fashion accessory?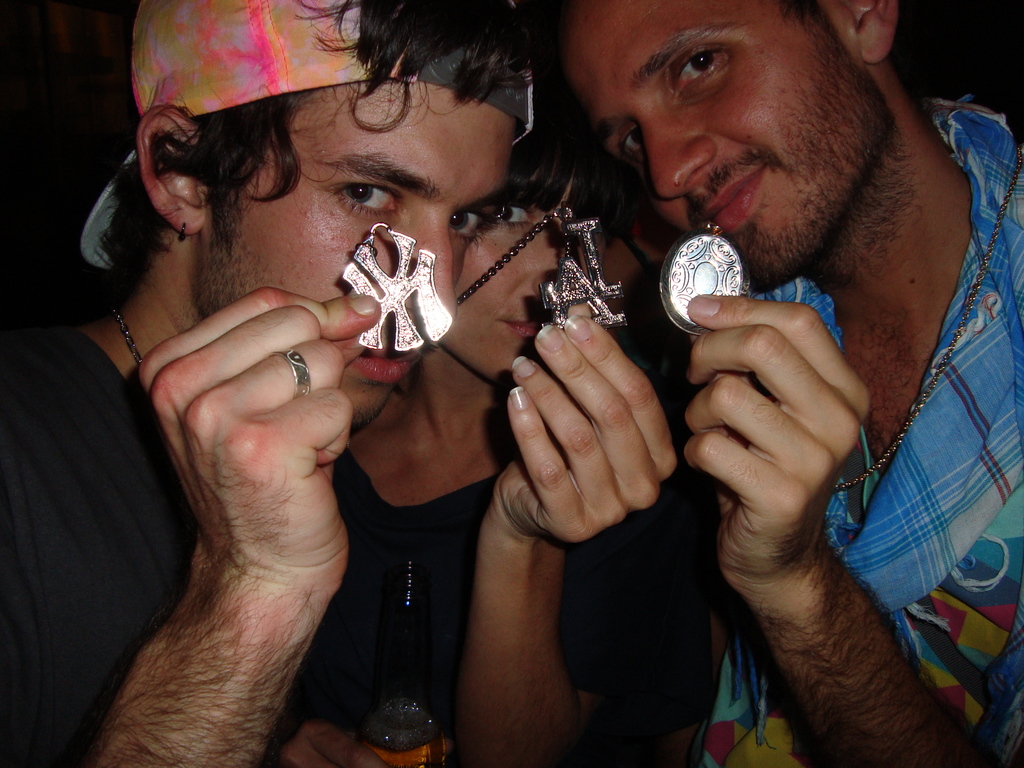
locate(342, 220, 456, 354)
